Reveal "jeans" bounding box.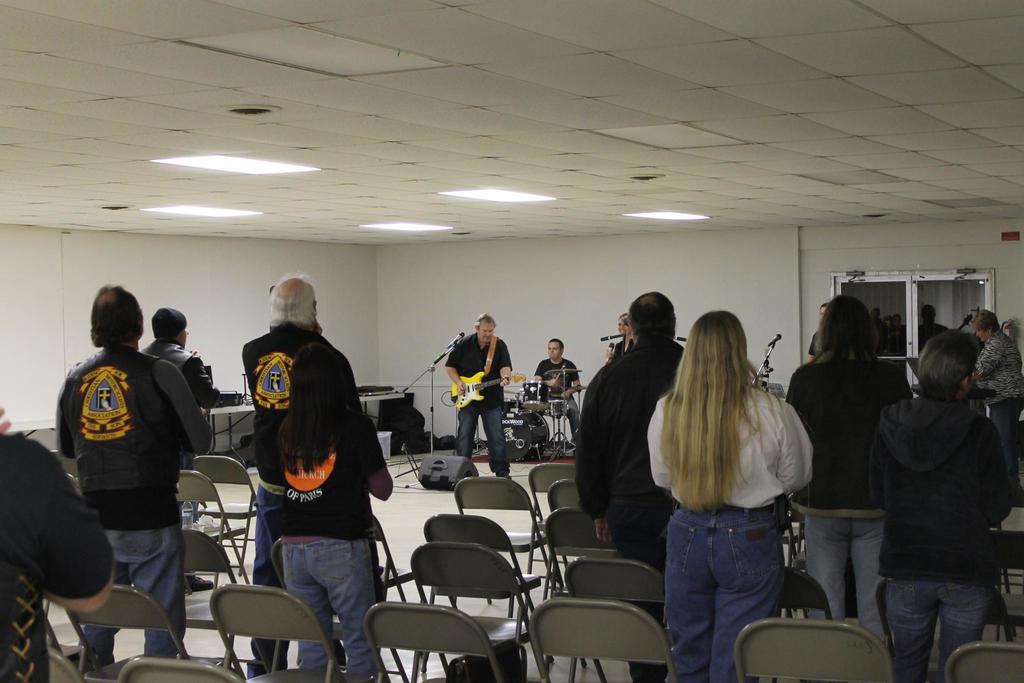
Revealed: region(457, 407, 511, 474).
